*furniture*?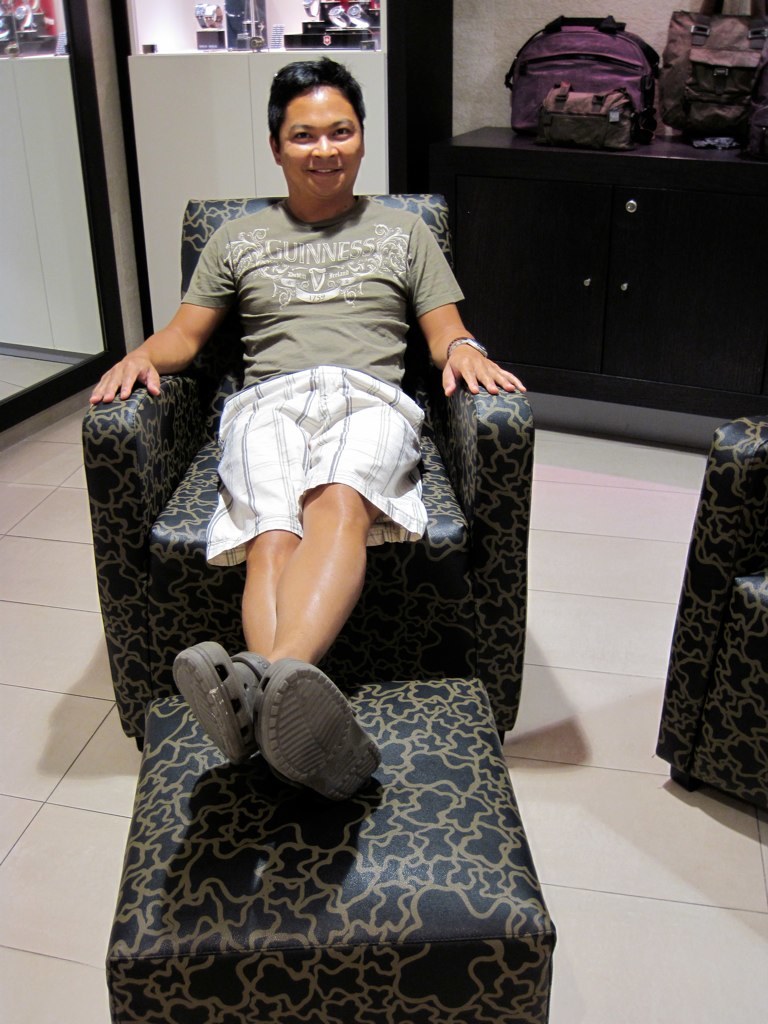
(left=138, top=40, right=382, bottom=342)
